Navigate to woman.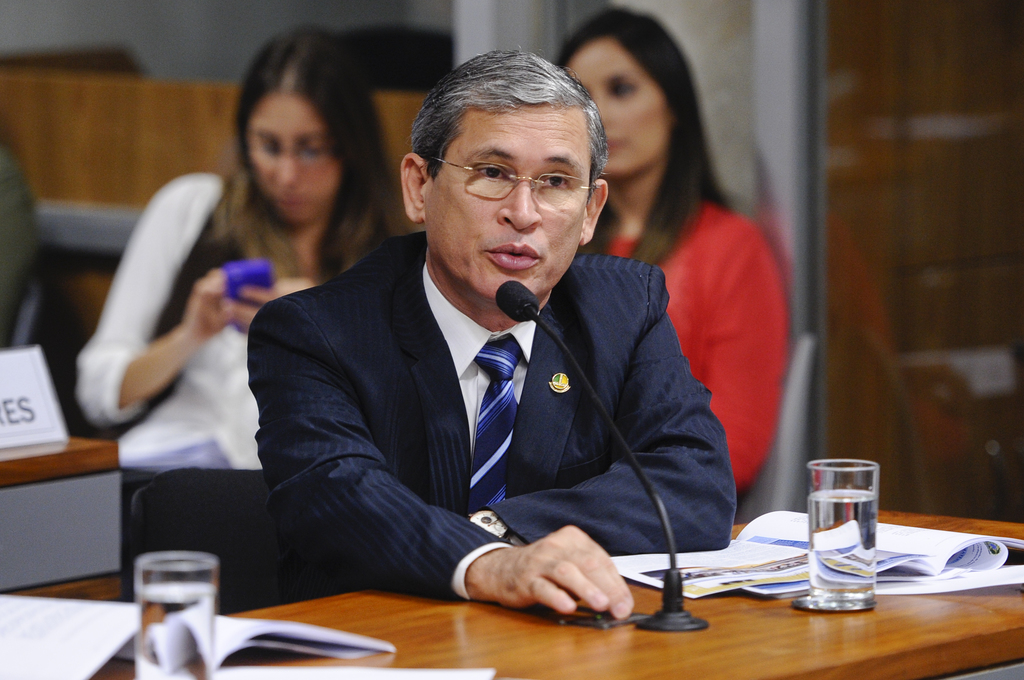
Navigation target: l=595, t=33, r=797, b=526.
